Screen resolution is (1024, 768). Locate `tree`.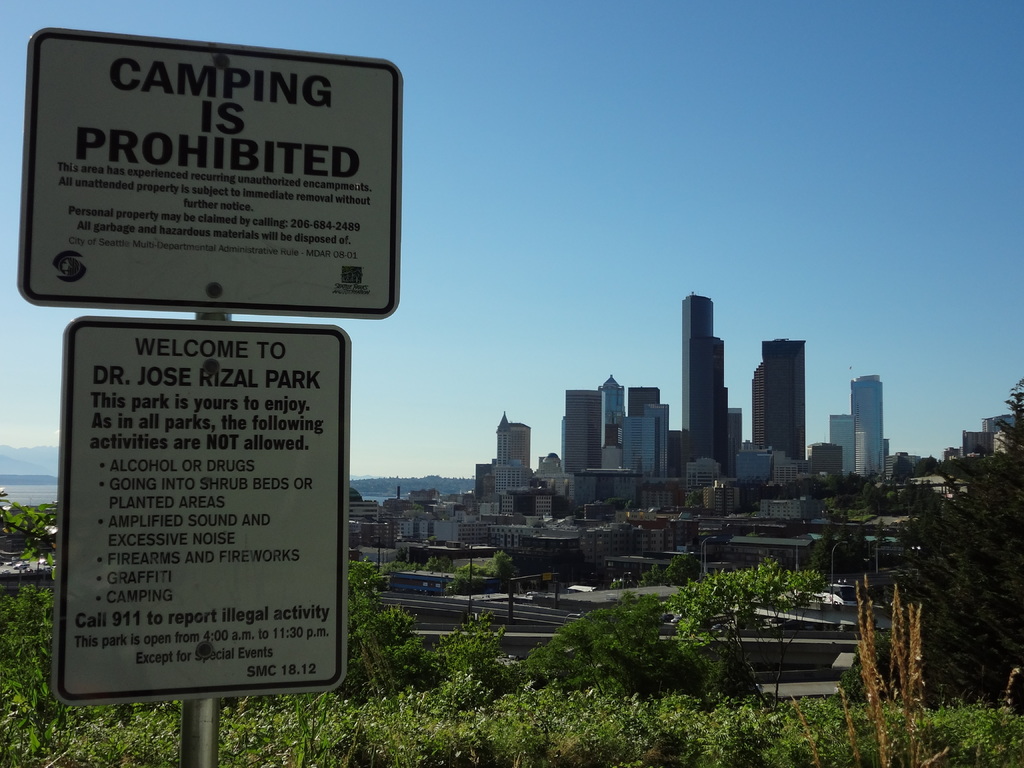
(x1=866, y1=380, x2=1023, y2=710).
